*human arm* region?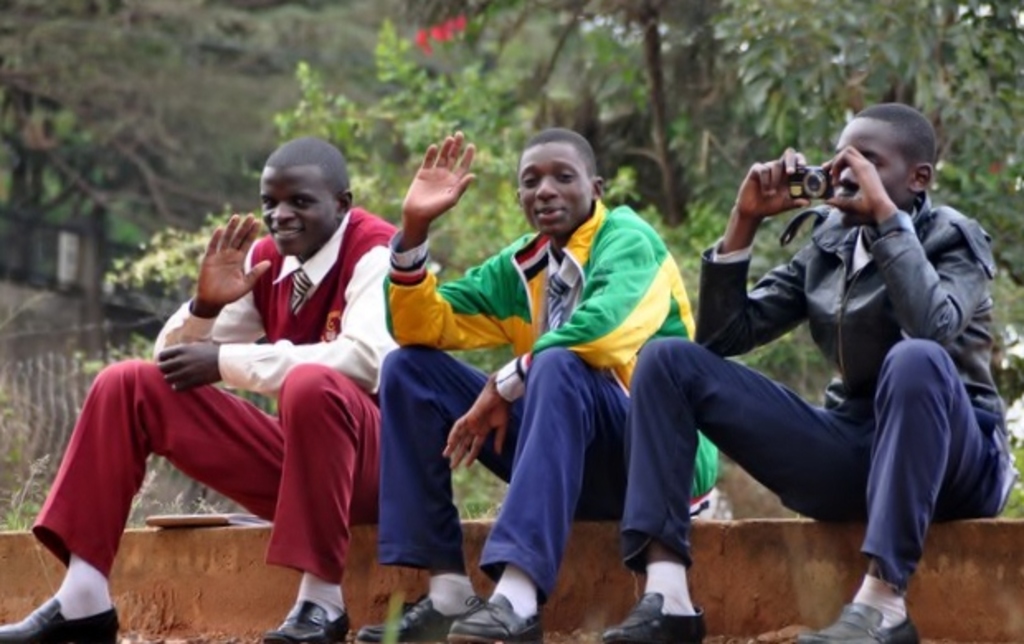
(left=443, top=205, right=676, bottom=476)
